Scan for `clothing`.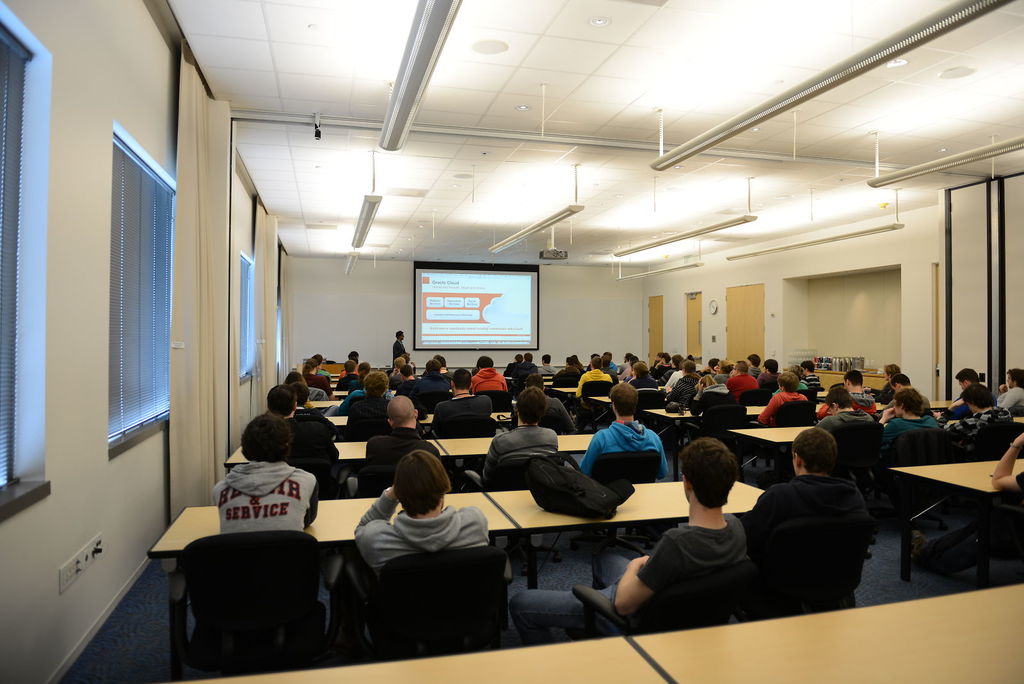
Scan result: box=[884, 418, 931, 459].
